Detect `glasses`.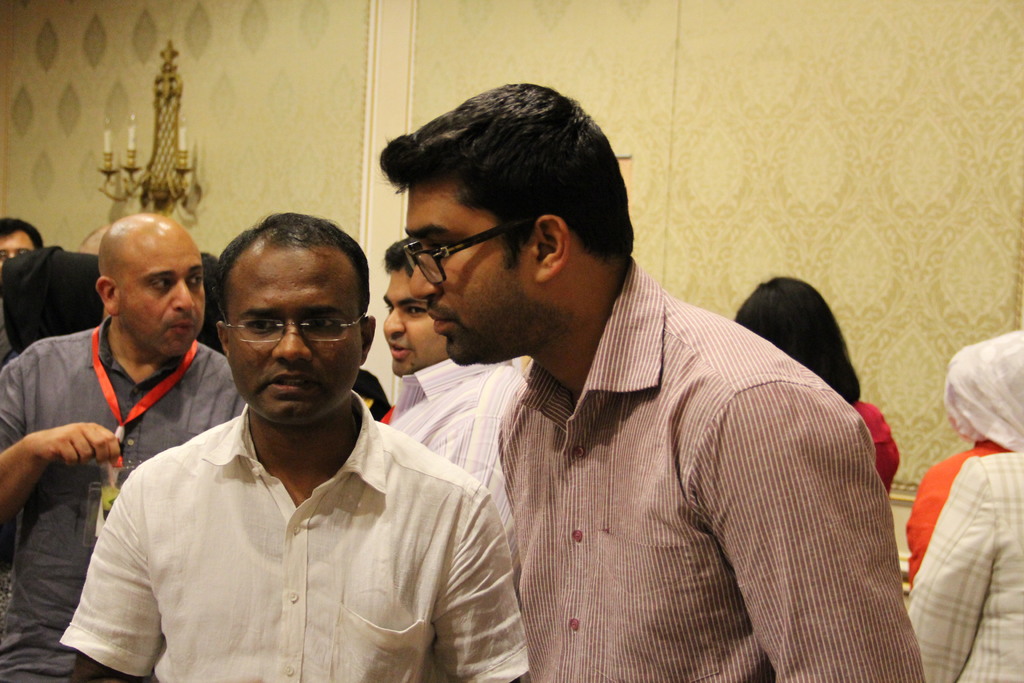
Detected at {"left": 221, "top": 311, "right": 368, "bottom": 343}.
